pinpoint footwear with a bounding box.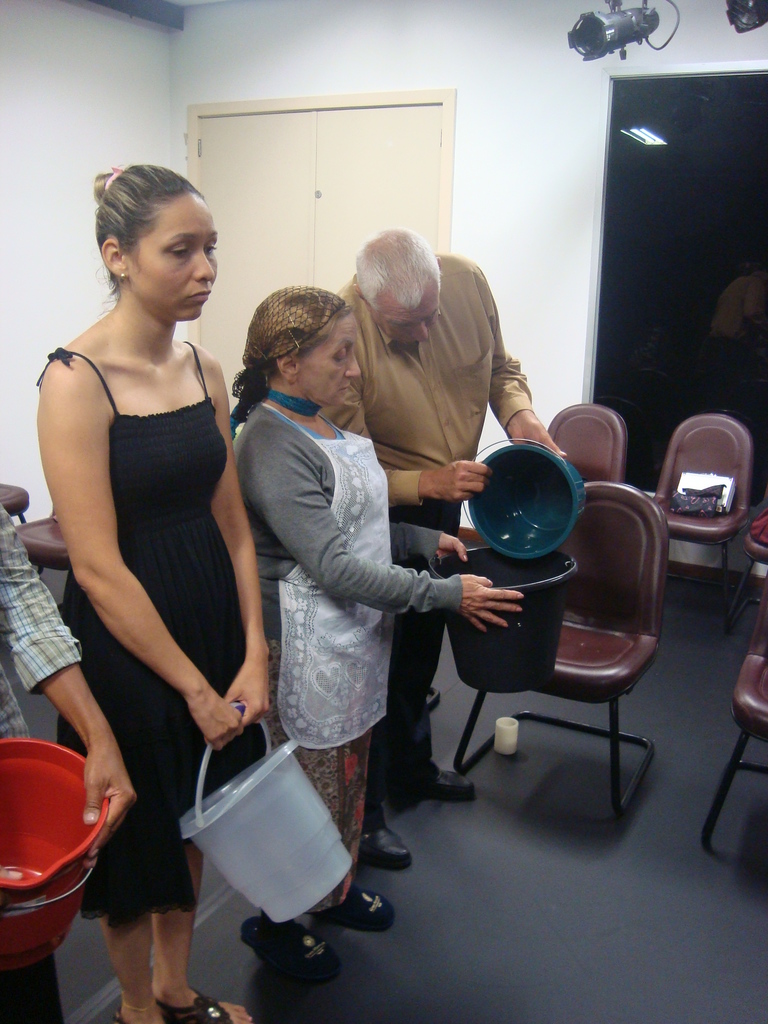
x1=116, y1=1001, x2=156, y2=1023.
